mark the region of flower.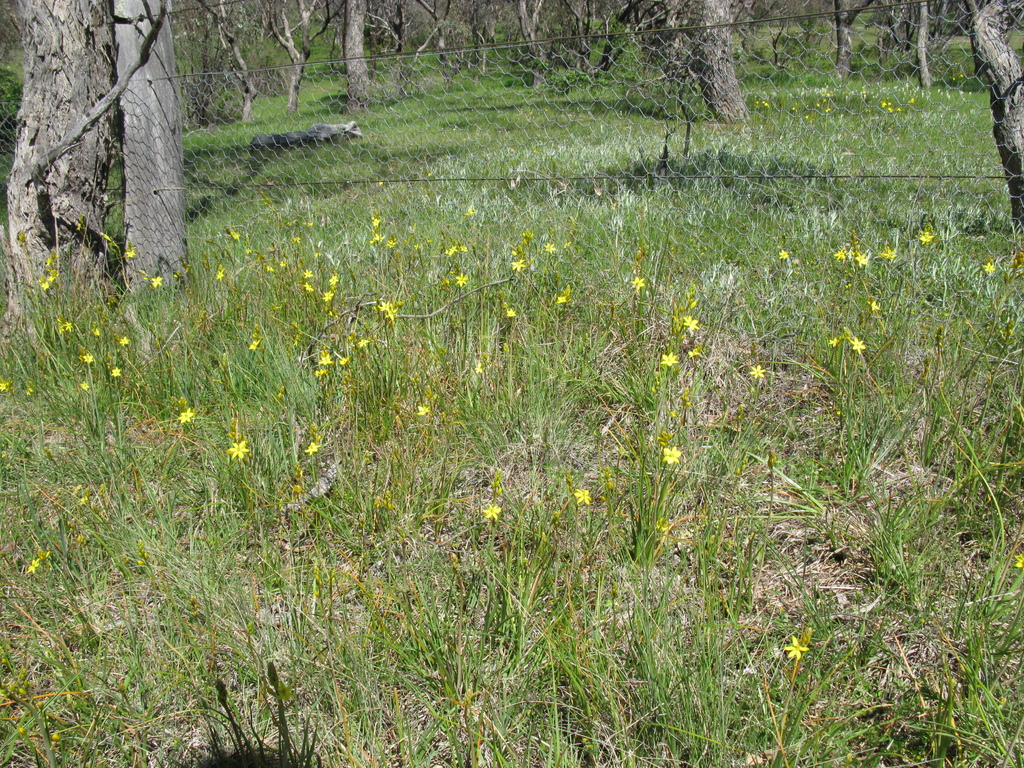
Region: <bbox>58, 318, 76, 331</bbox>.
